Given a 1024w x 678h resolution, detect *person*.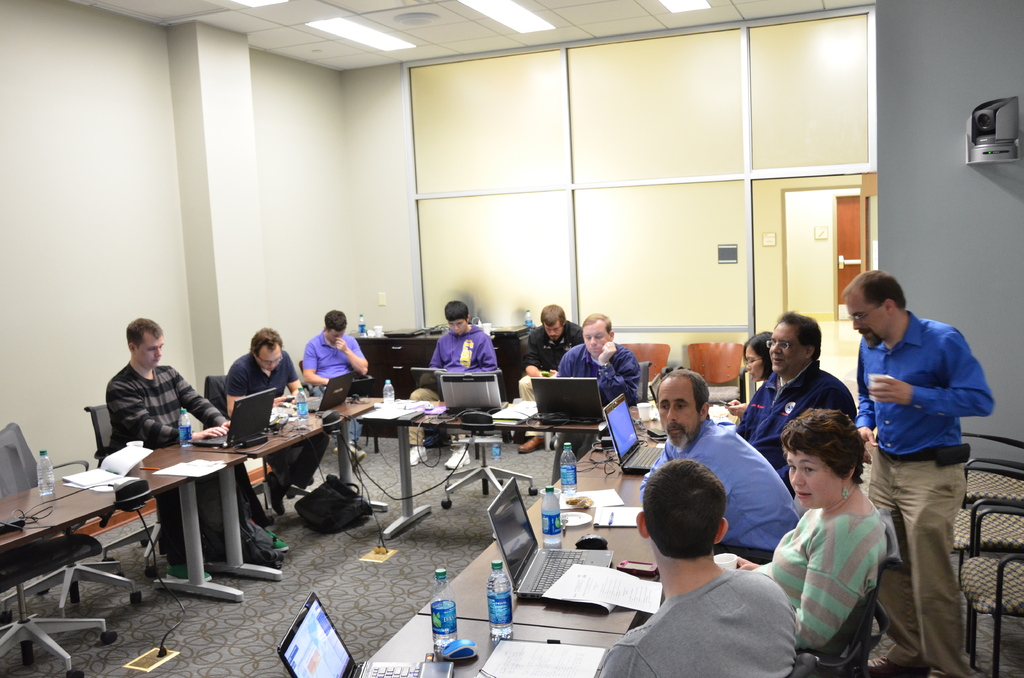
(x1=299, y1=301, x2=379, y2=457).
